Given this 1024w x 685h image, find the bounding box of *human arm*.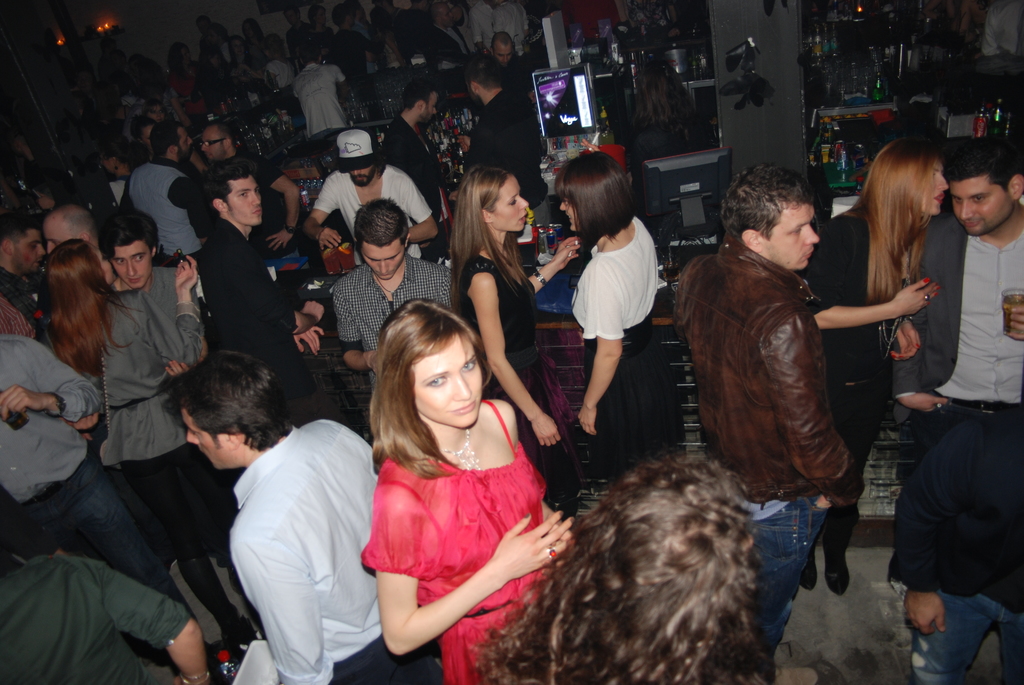
select_region(216, 239, 318, 343).
